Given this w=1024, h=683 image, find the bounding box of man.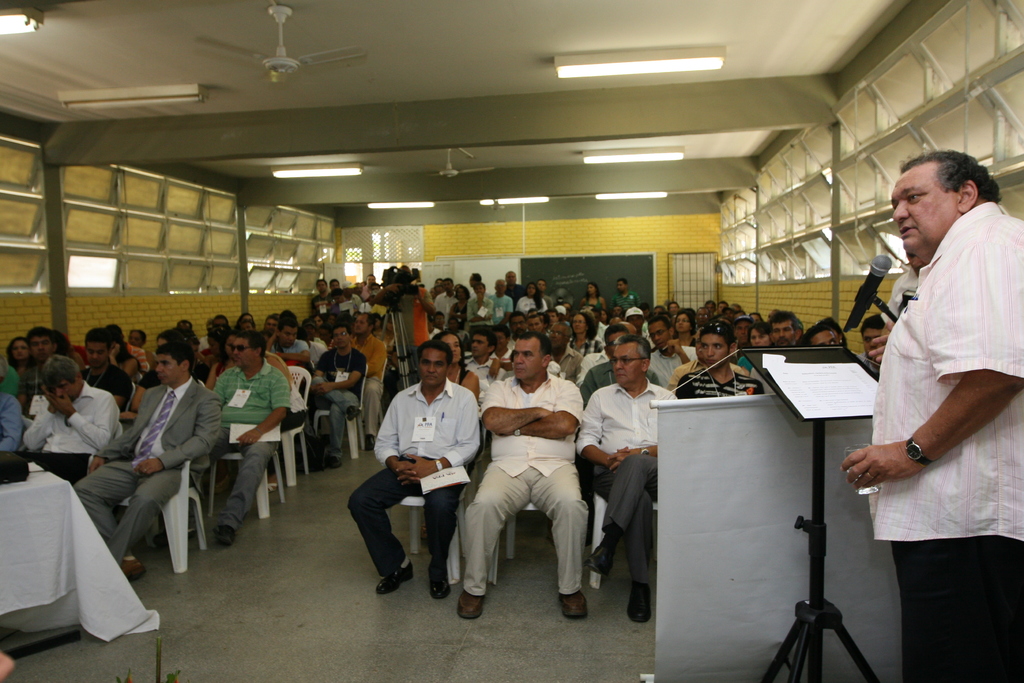
<box>310,331,362,460</box>.
